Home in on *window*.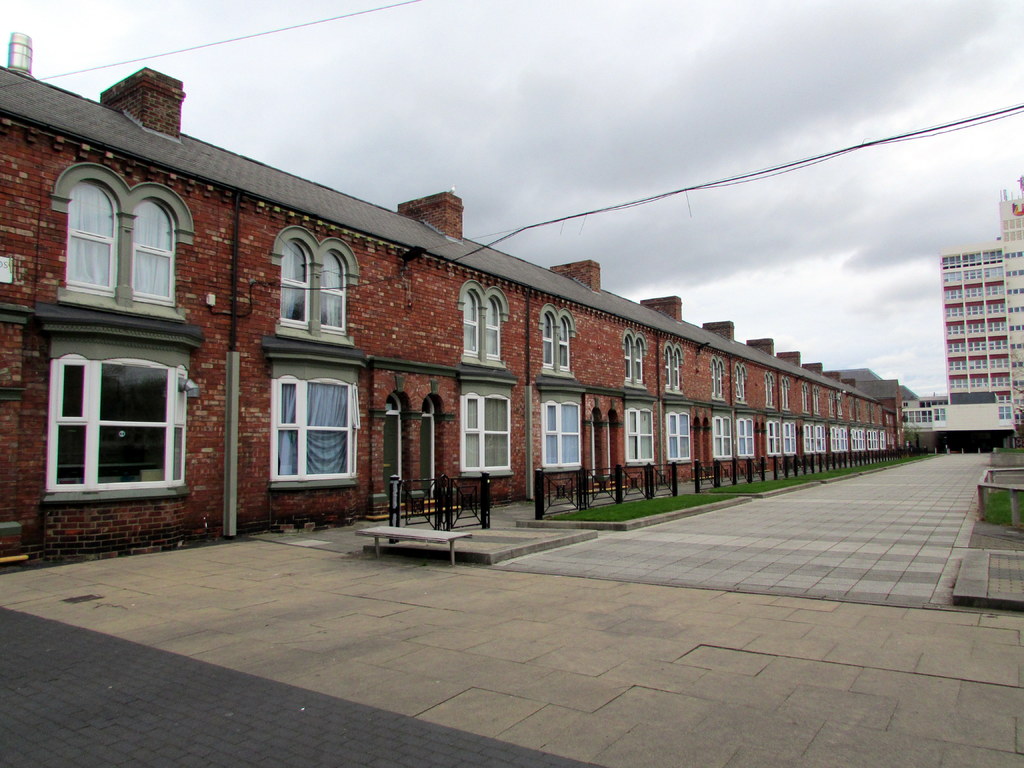
Homed in at region(764, 372, 779, 410).
